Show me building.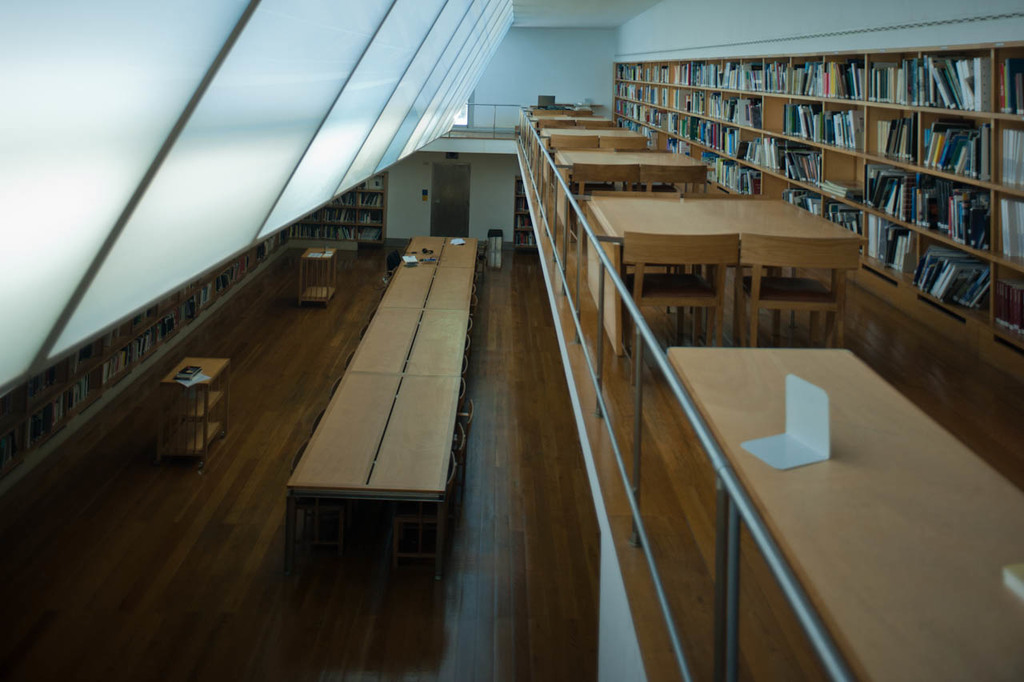
building is here: locate(0, 0, 1023, 681).
